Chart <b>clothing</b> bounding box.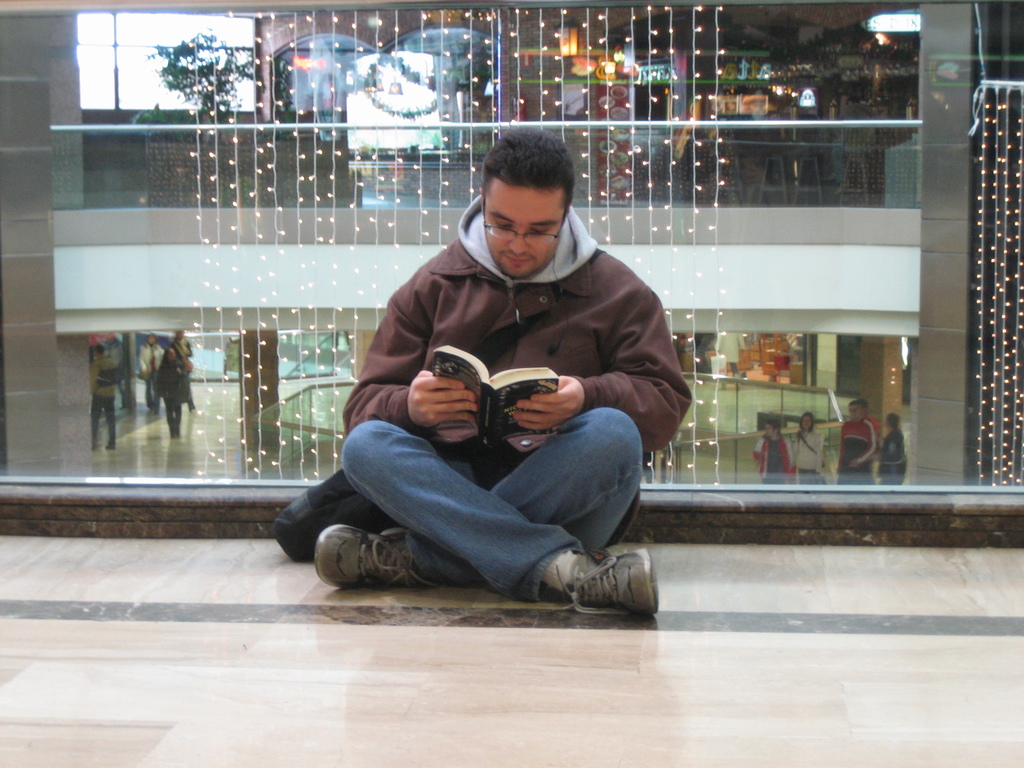
Charted: <region>137, 340, 159, 394</region>.
